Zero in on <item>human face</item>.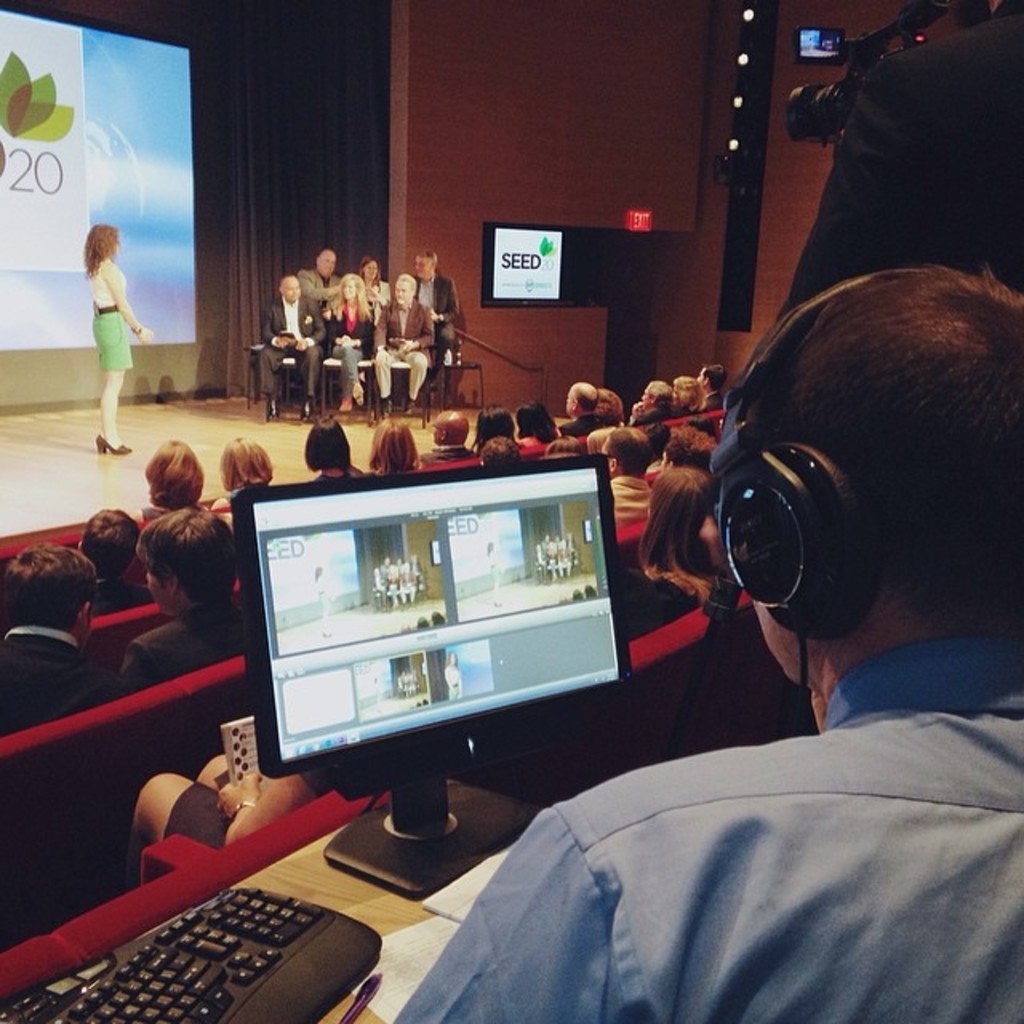
Zeroed in: (x1=274, y1=277, x2=302, y2=307).
